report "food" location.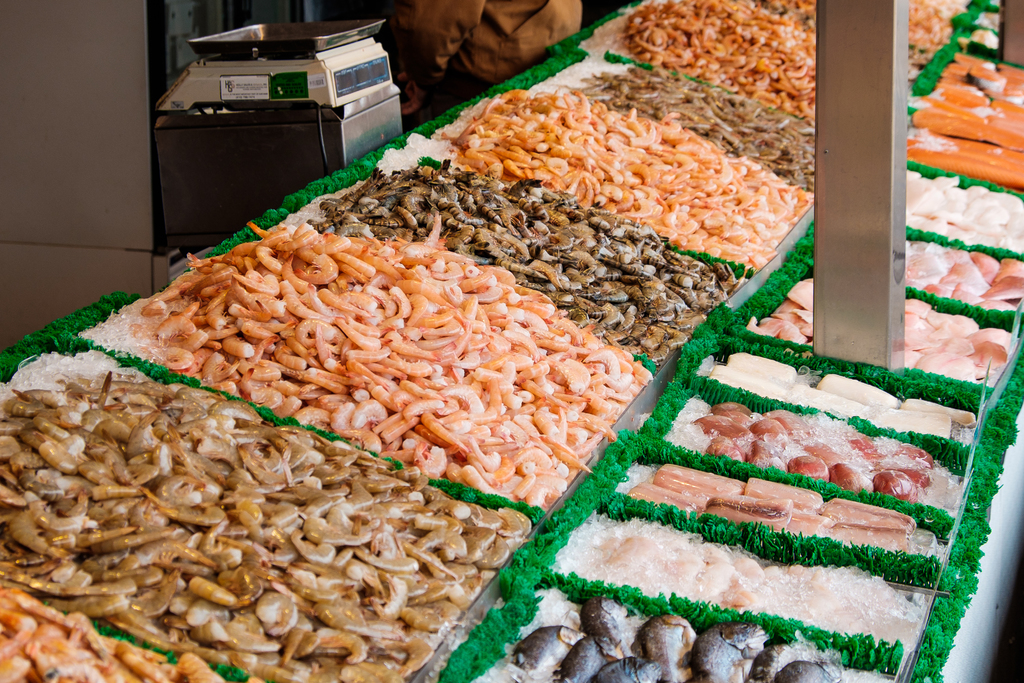
Report: <box>0,0,967,682</box>.
